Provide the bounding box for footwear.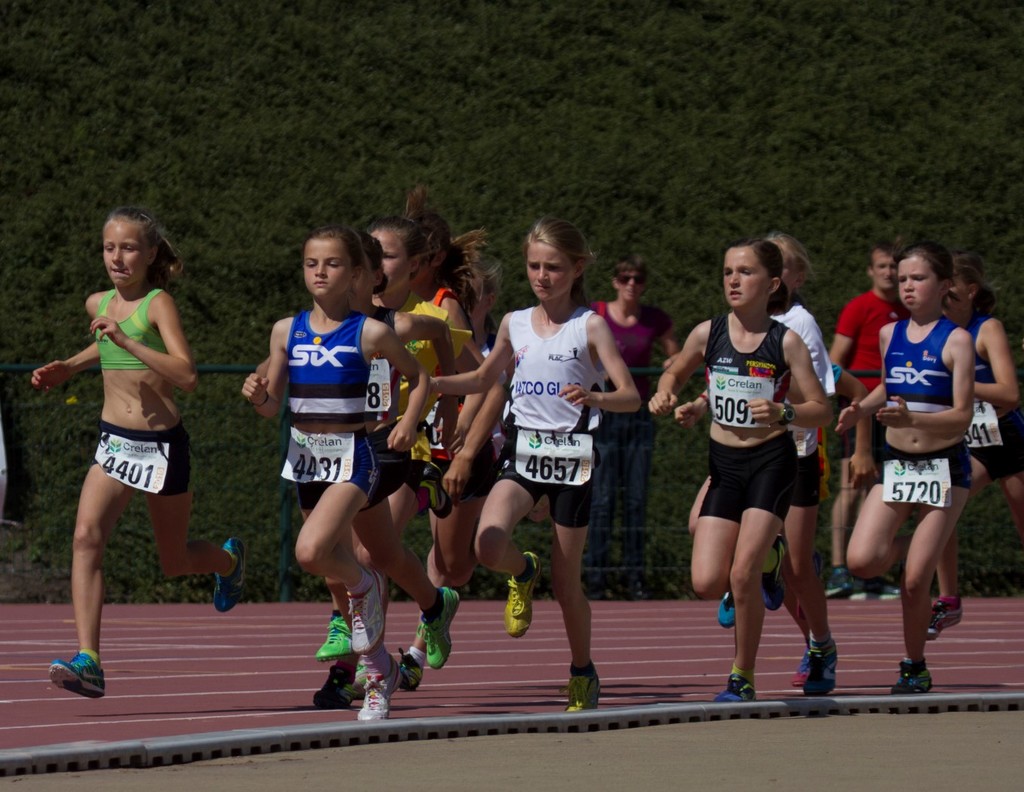
417 586 462 666.
